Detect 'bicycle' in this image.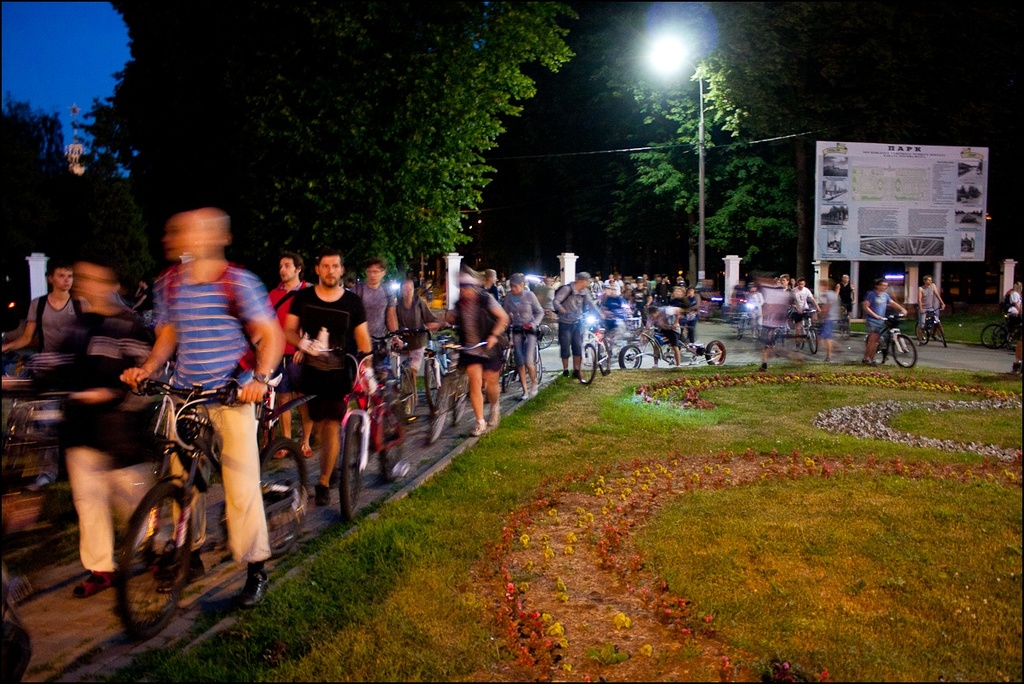
Detection: x1=115 y1=358 x2=268 y2=609.
